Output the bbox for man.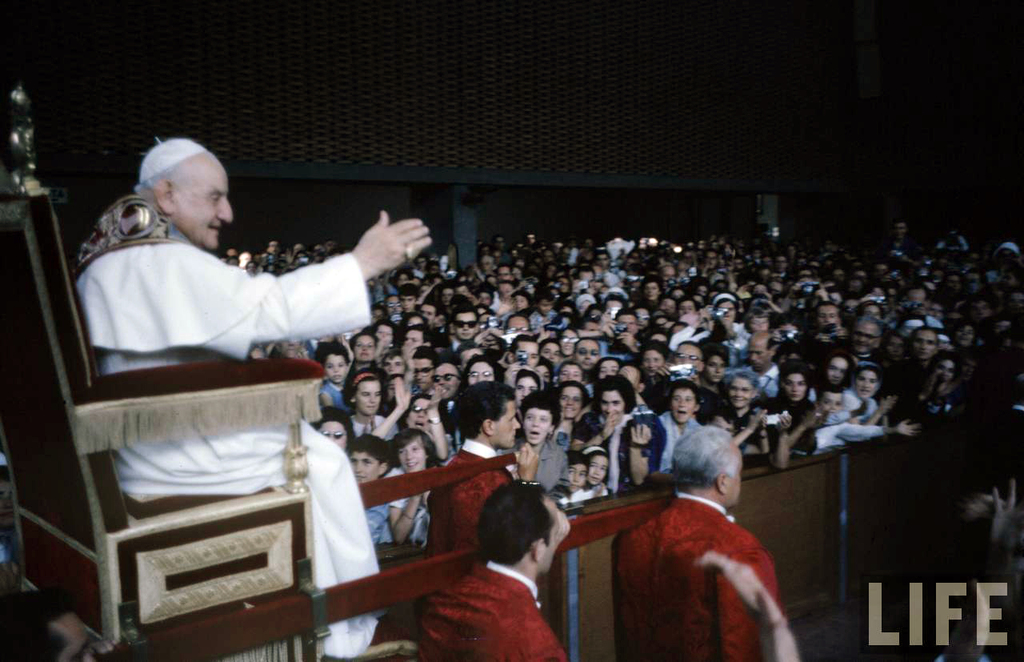
BBox(575, 340, 602, 374).
